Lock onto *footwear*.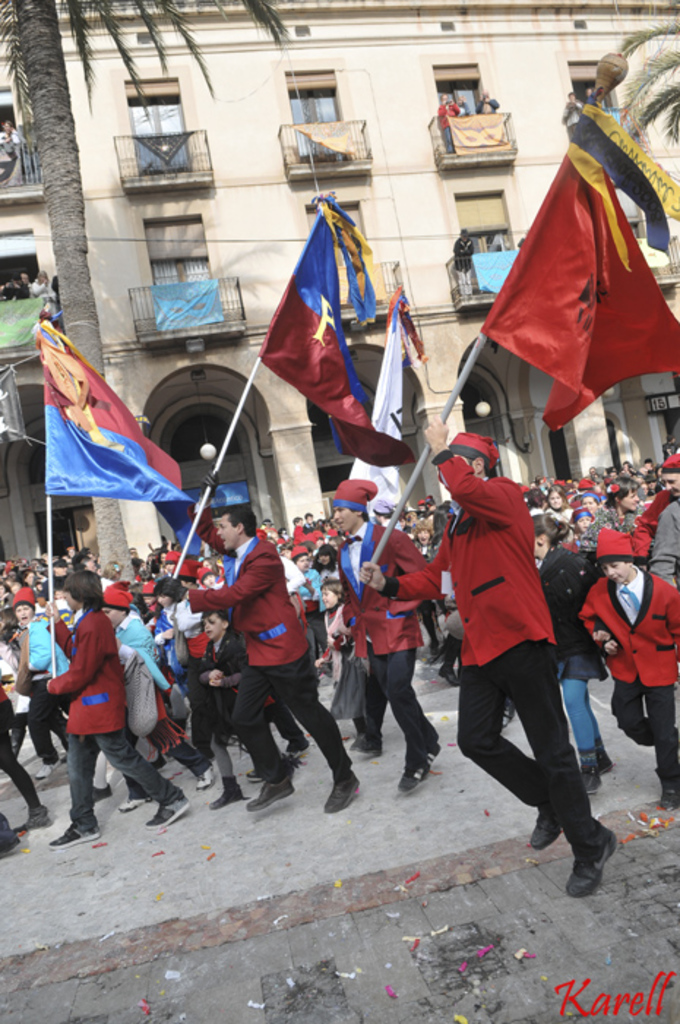
Locked: [208,790,243,807].
